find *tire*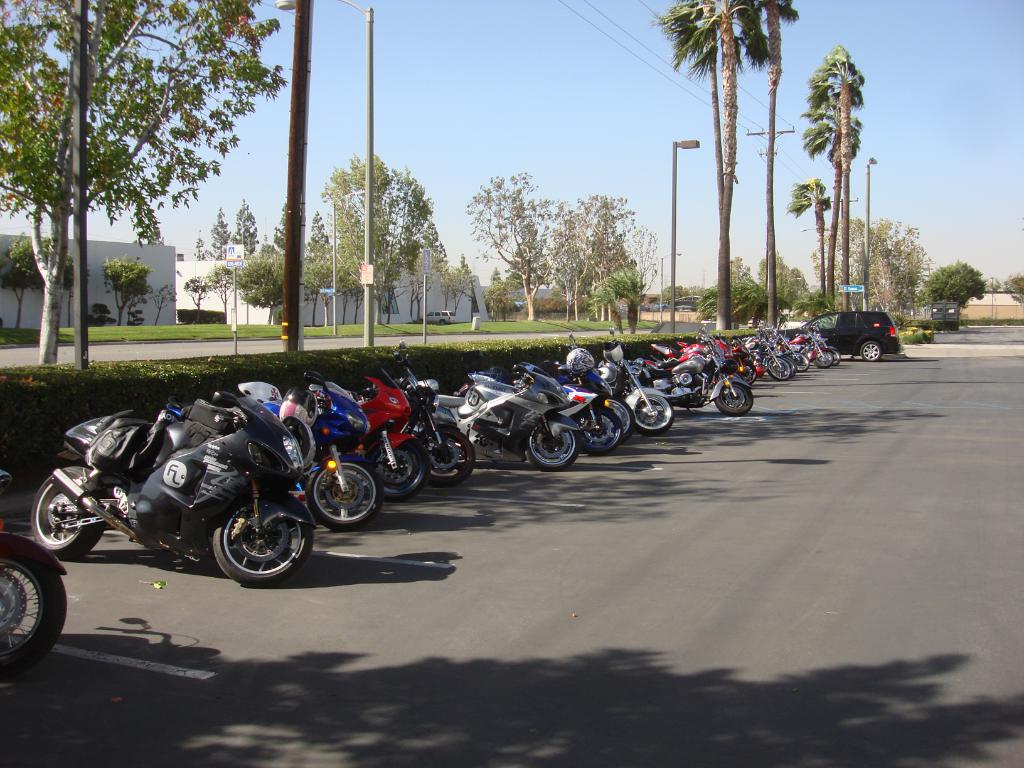
region(369, 435, 429, 497)
